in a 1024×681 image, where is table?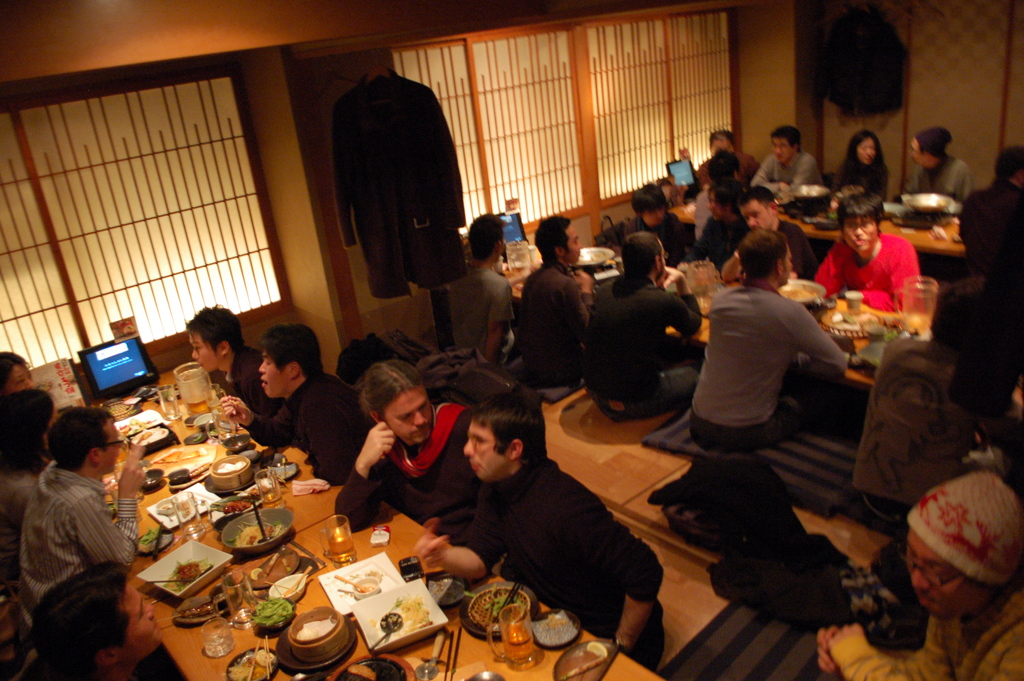
<region>80, 383, 344, 618</region>.
